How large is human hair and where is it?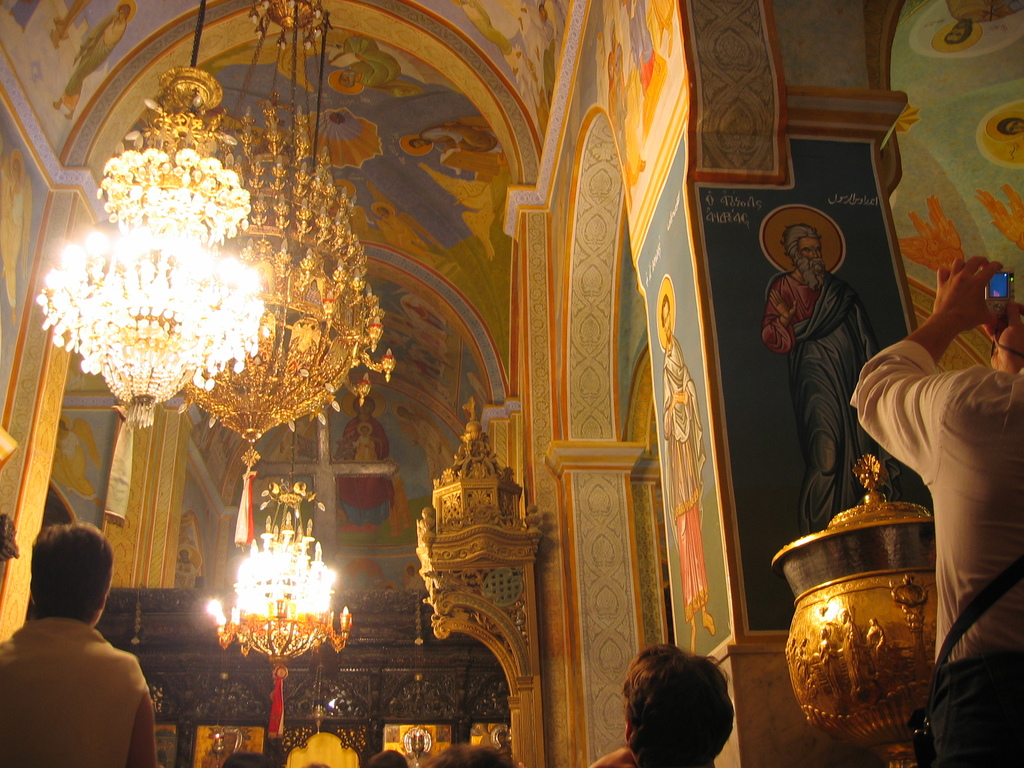
Bounding box: (left=407, top=139, right=419, bottom=150).
